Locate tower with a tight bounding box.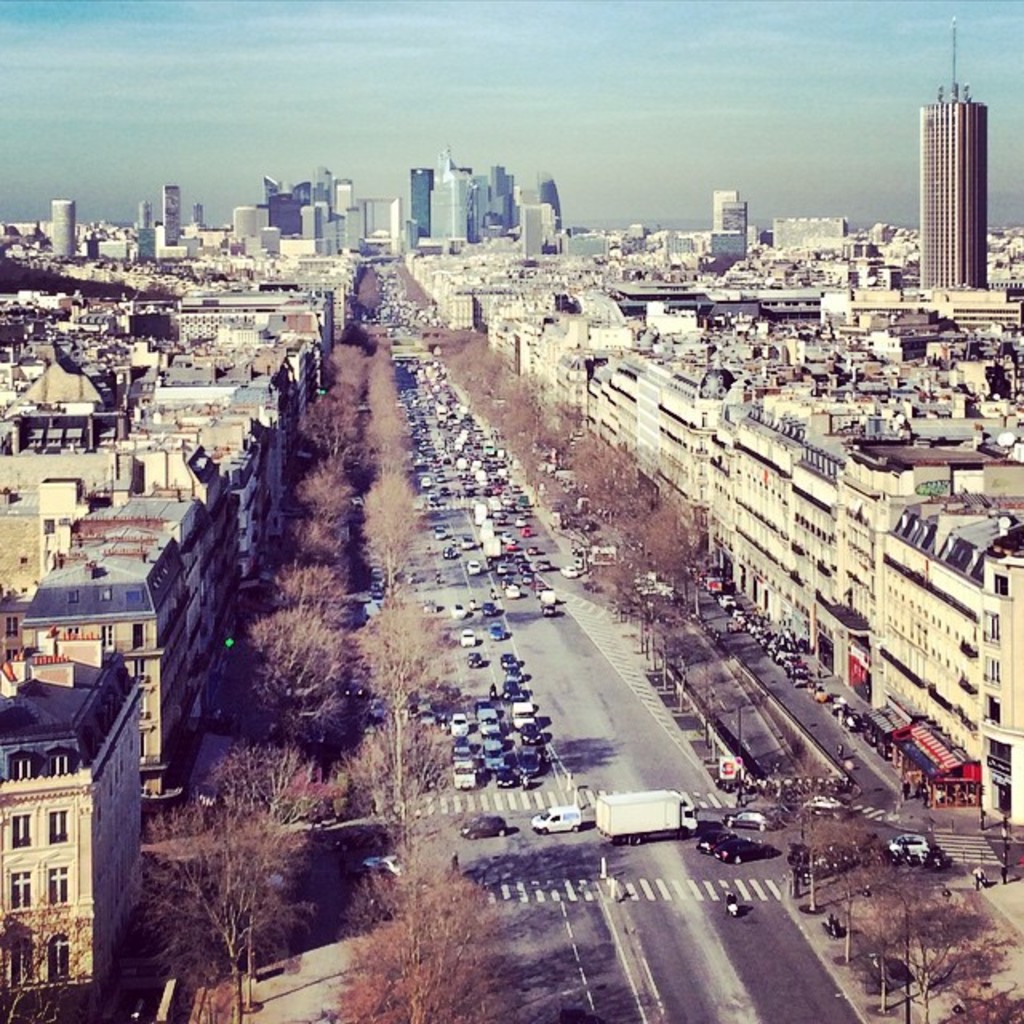
[left=464, top=162, right=509, bottom=250].
